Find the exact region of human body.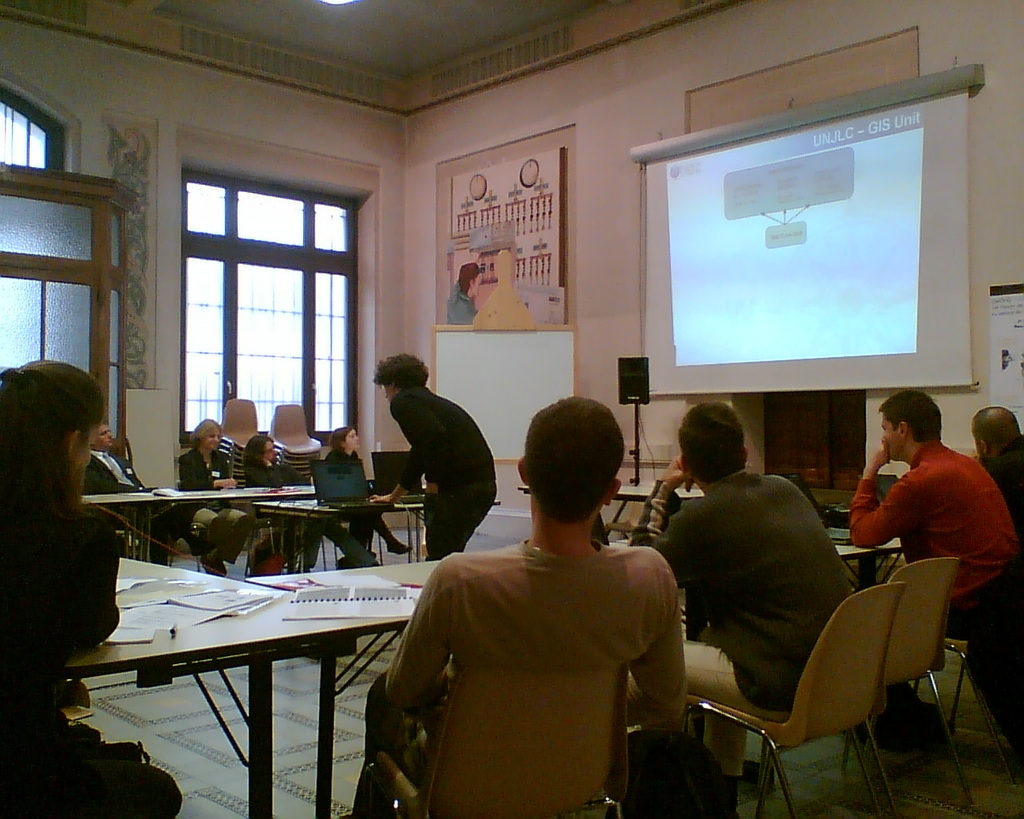
Exact region: locate(861, 397, 1017, 649).
